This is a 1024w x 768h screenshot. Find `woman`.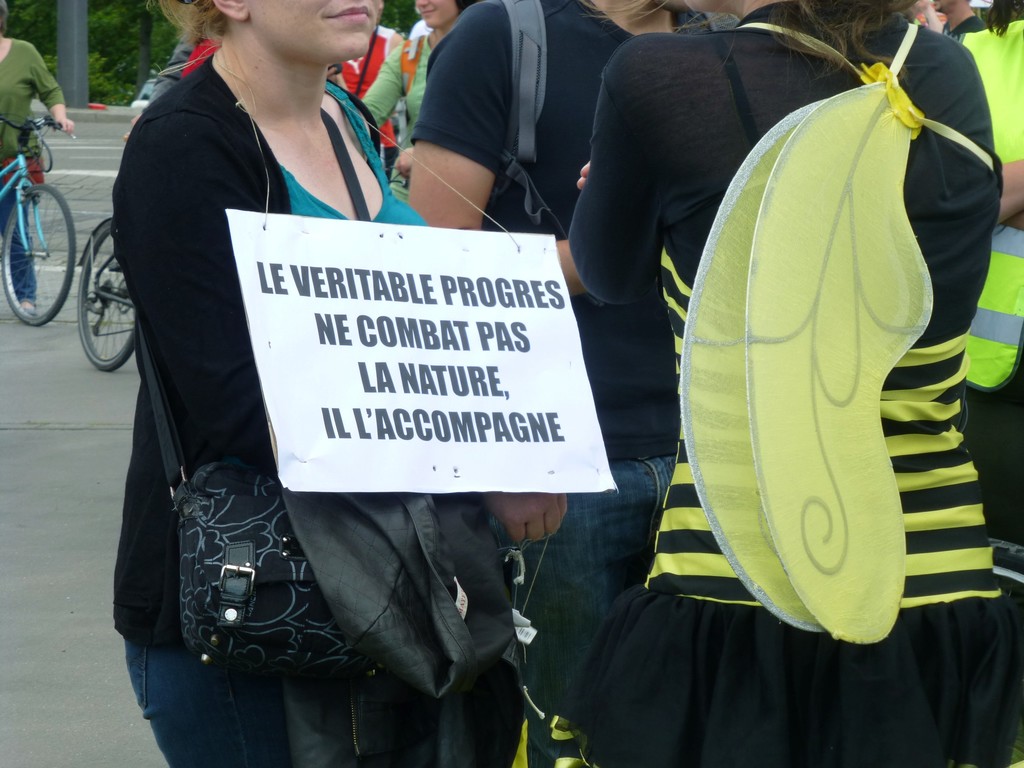
Bounding box: bbox(553, 0, 1020, 767).
